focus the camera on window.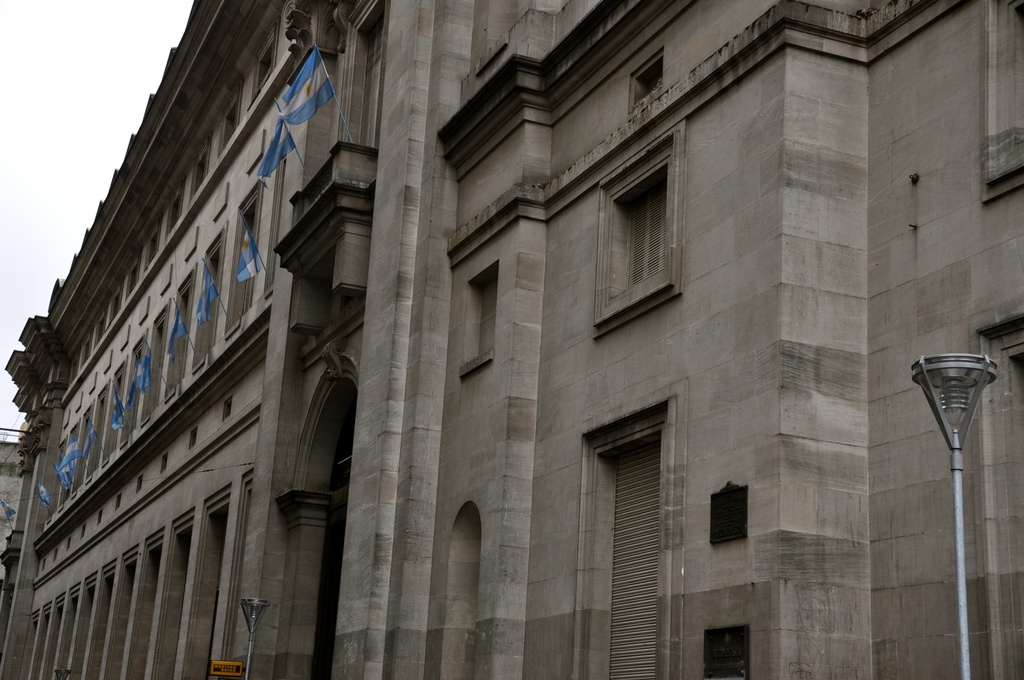
Focus region: (364,25,384,145).
